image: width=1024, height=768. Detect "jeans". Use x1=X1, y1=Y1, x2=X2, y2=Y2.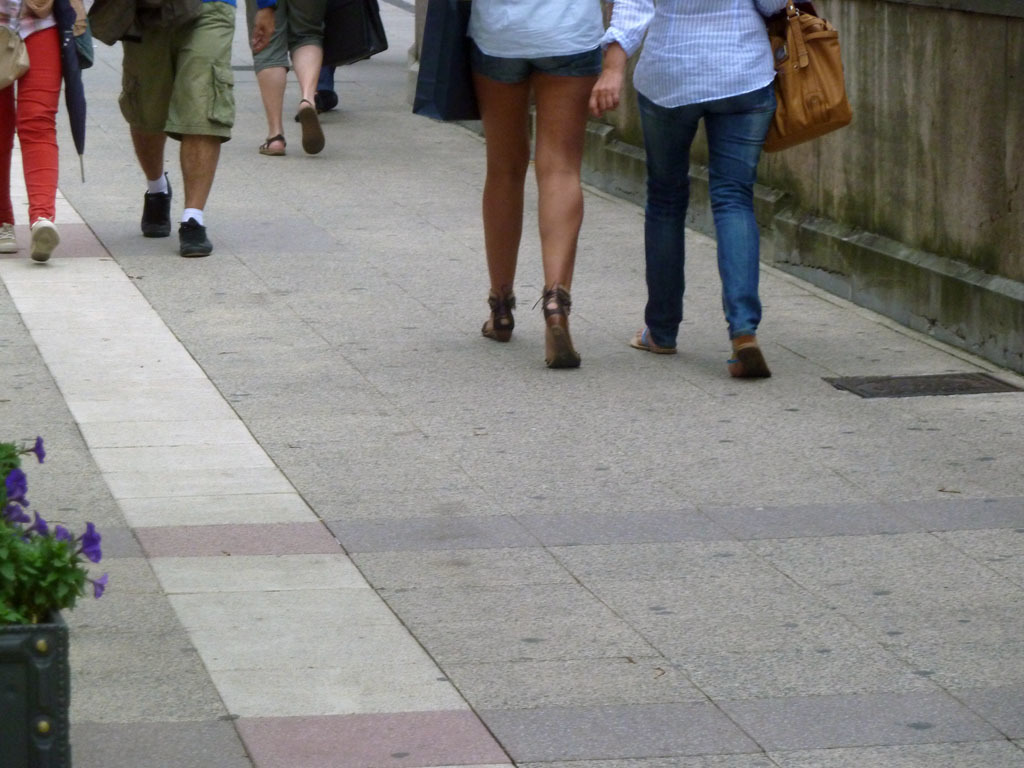
x1=626, y1=61, x2=781, y2=343.
